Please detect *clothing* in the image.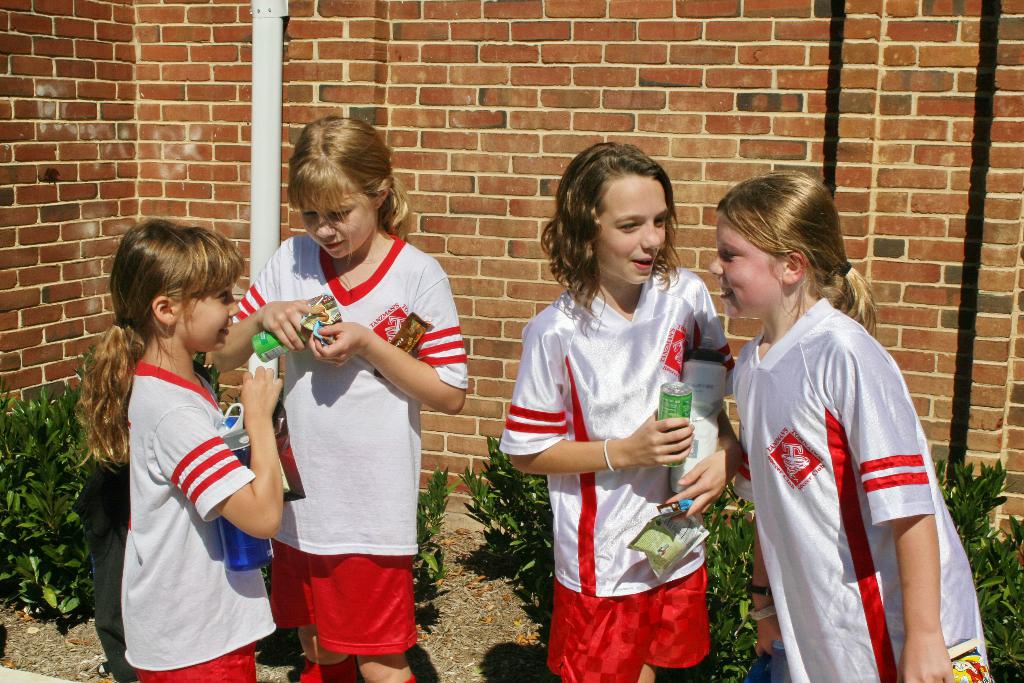
272, 549, 417, 654.
